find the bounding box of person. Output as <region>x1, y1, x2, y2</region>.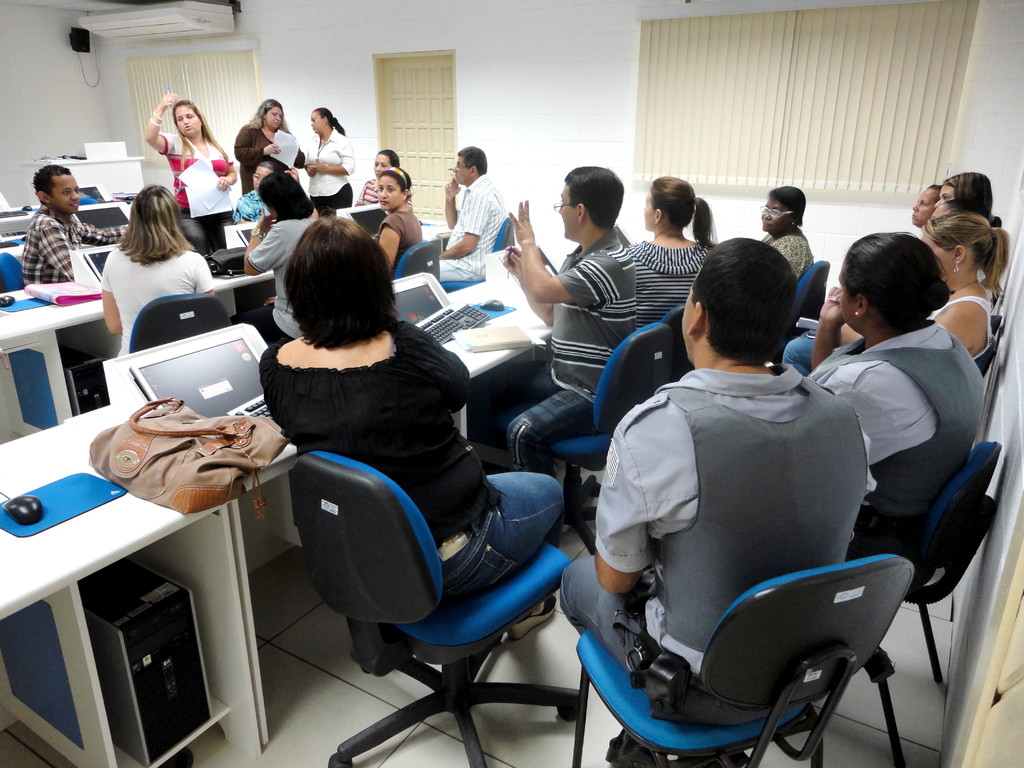
<region>796, 225, 991, 563</region>.
